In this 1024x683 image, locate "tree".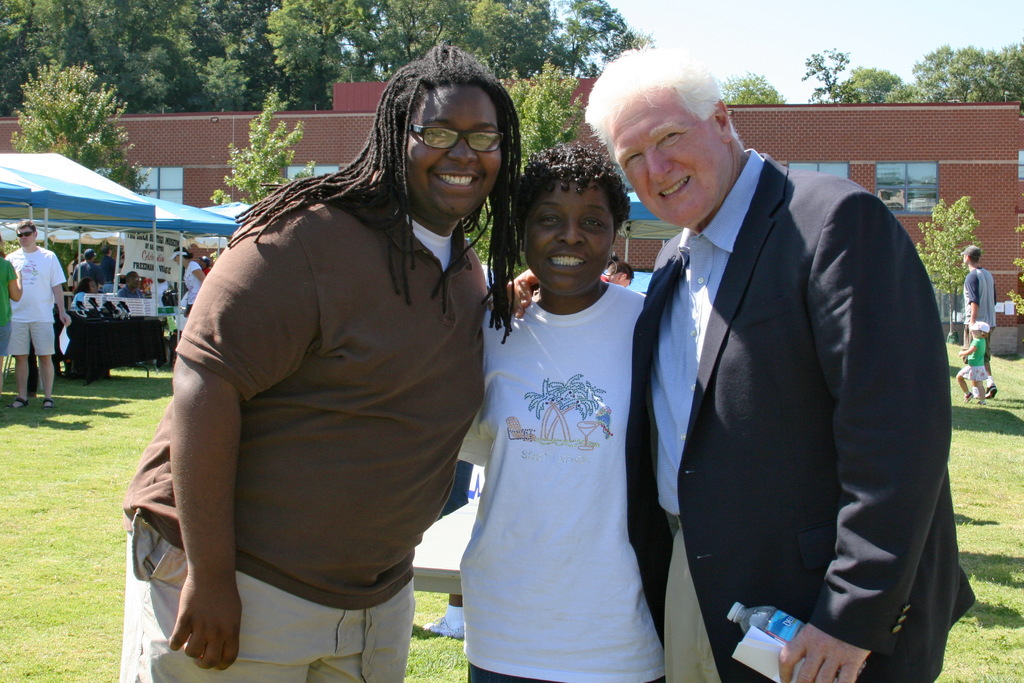
Bounding box: region(906, 45, 1023, 110).
